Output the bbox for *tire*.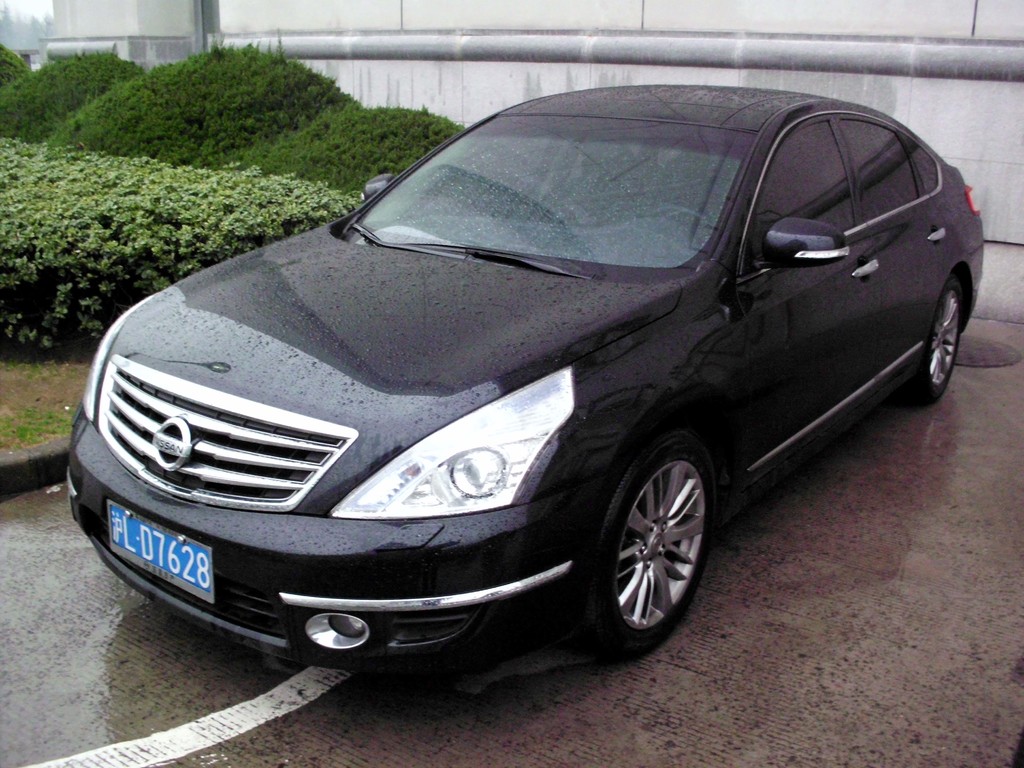
rect(588, 433, 726, 660).
